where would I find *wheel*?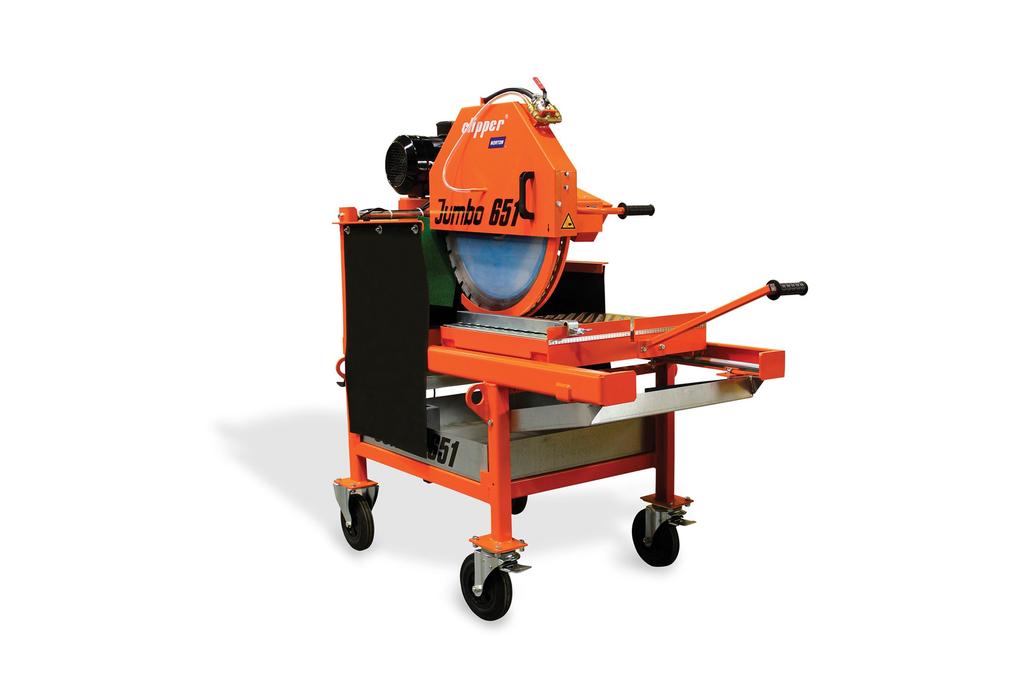
At crop(338, 491, 374, 550).
